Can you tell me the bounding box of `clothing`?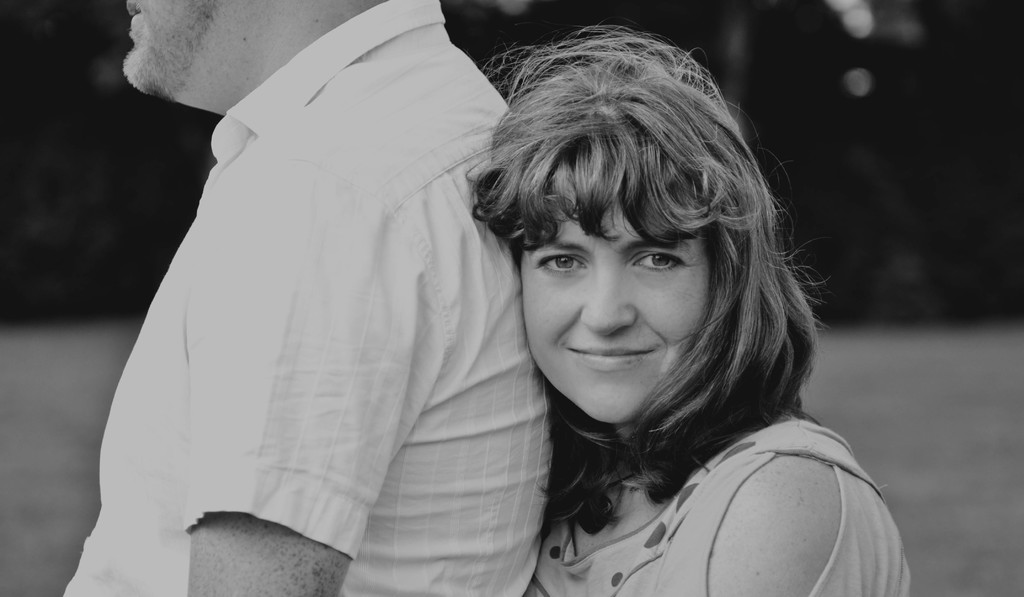
527 415 915 596.
